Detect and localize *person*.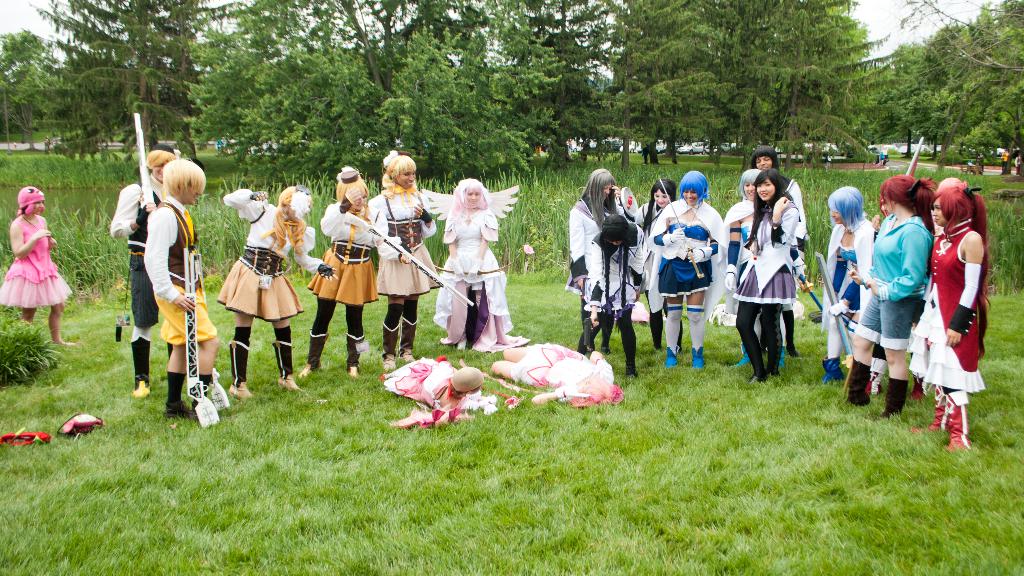
Localized at region(483, 334, 635, 418).
